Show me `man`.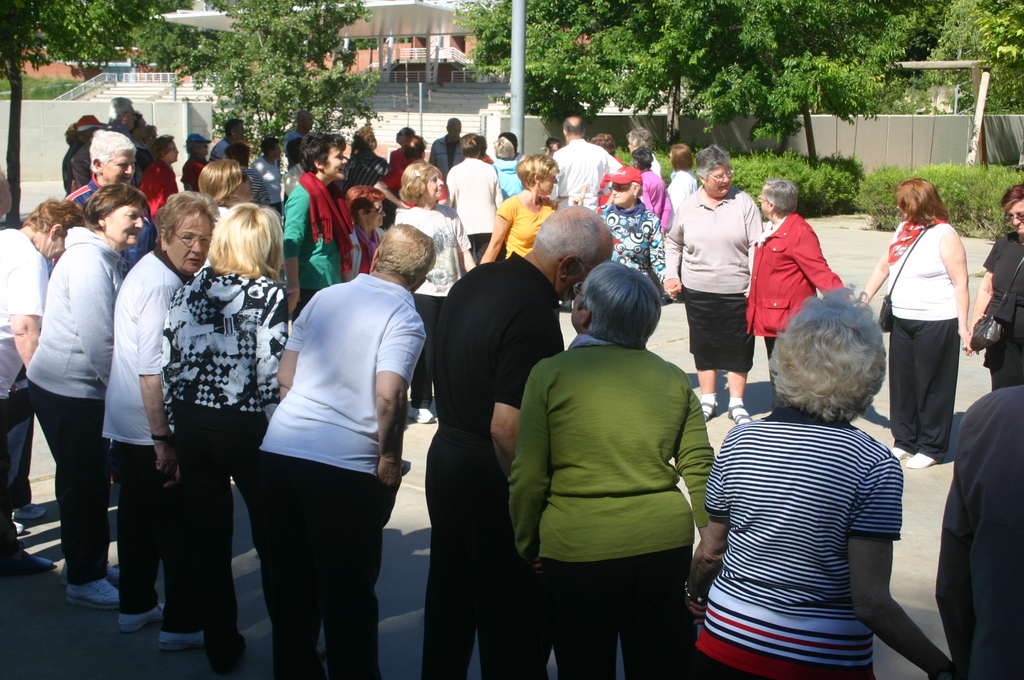
`man` is here: bbox=[231, 213, 424, 661].
